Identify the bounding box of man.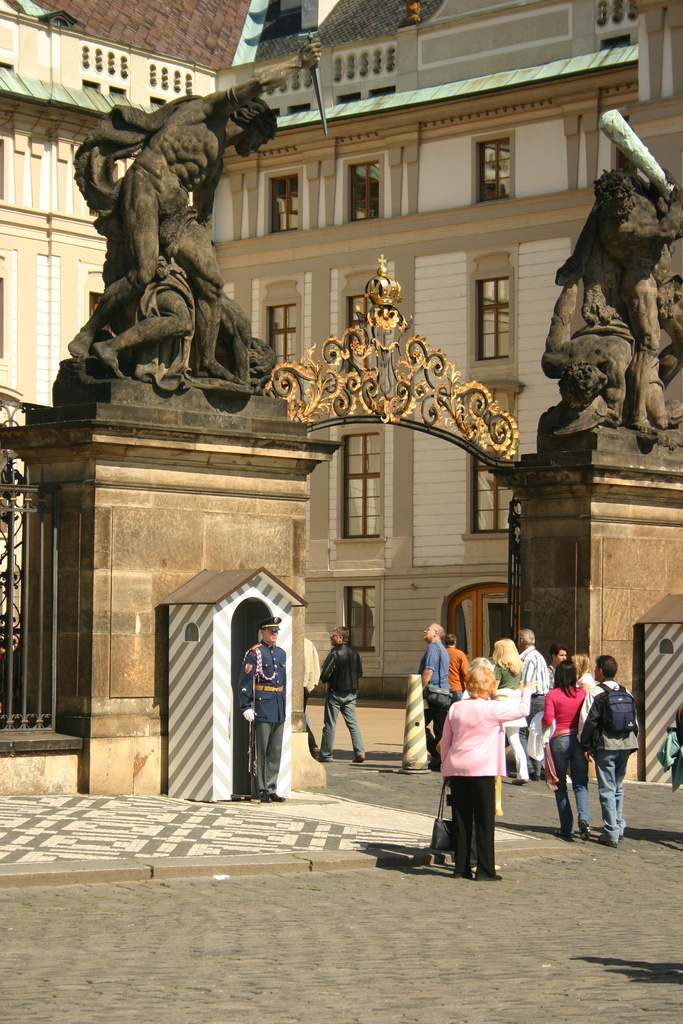
[left=514, top=628, right=554, bottom=776].
